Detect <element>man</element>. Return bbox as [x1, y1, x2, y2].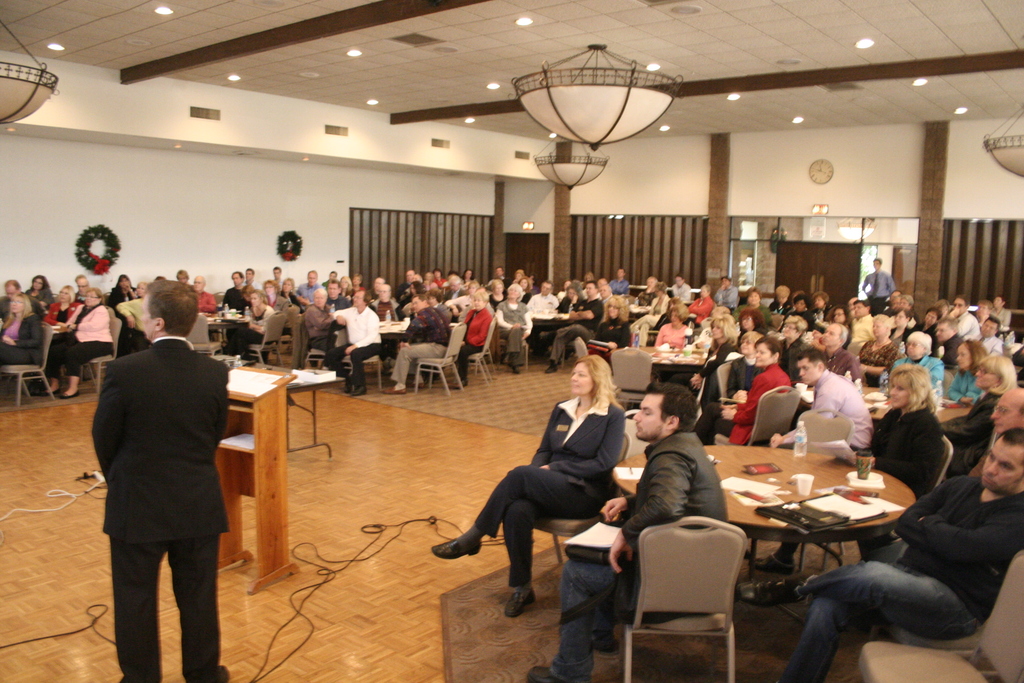
[524, 283, 559, 344].
